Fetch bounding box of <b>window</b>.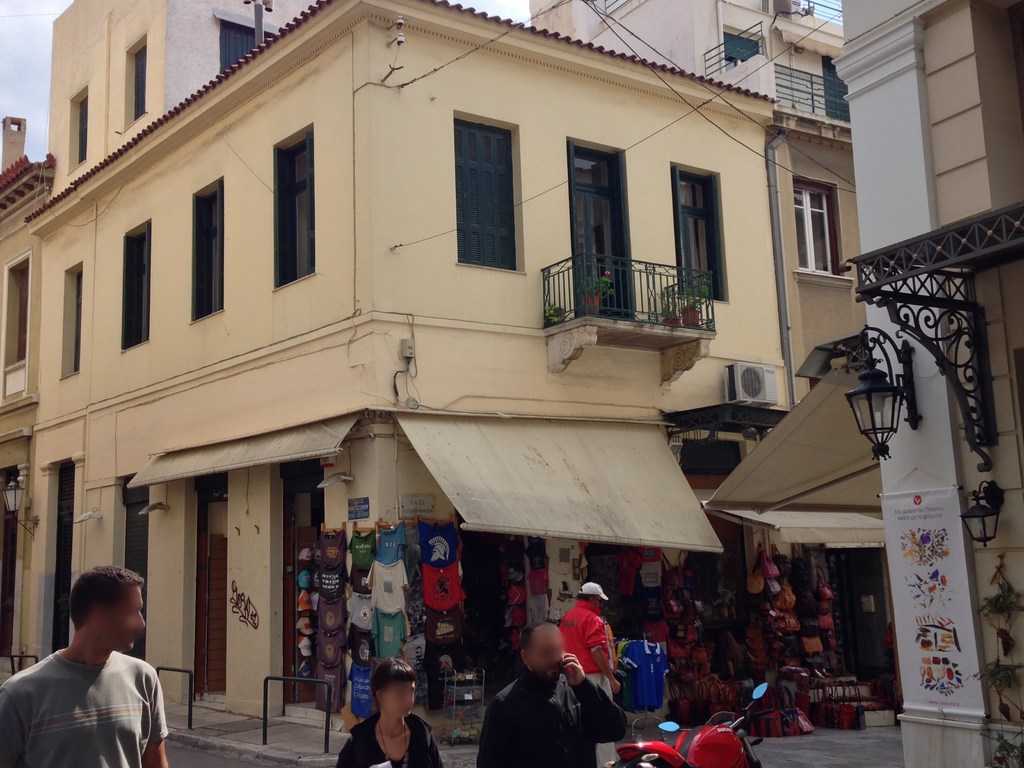
Bbox: box=[789, 179, 847, 276].
